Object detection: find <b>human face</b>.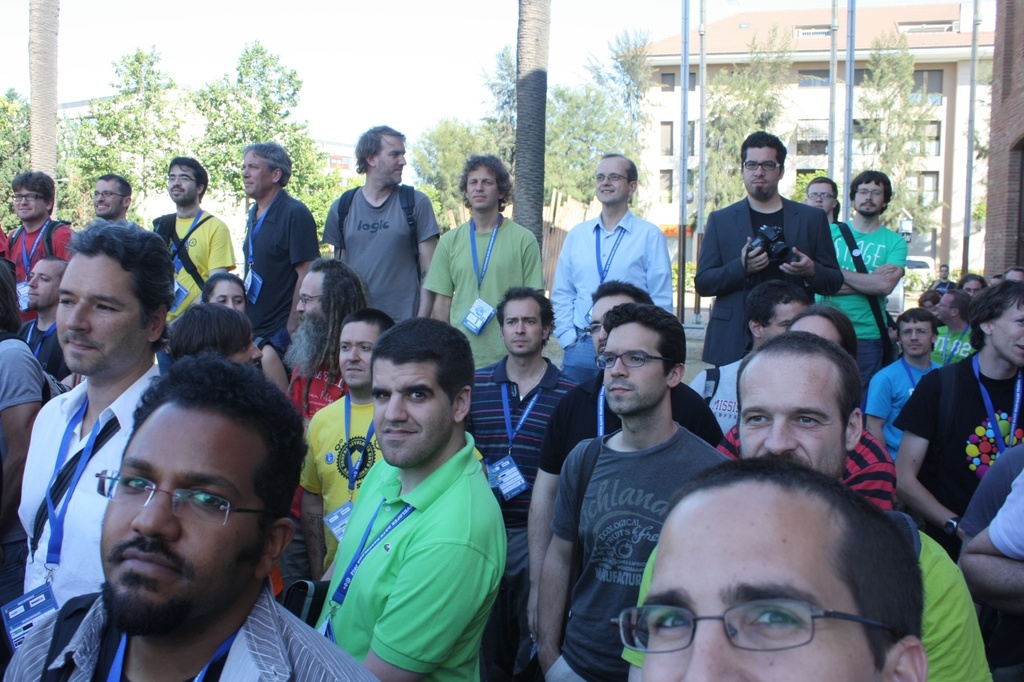
[left=464, top=169, right=499, bottom=204].
